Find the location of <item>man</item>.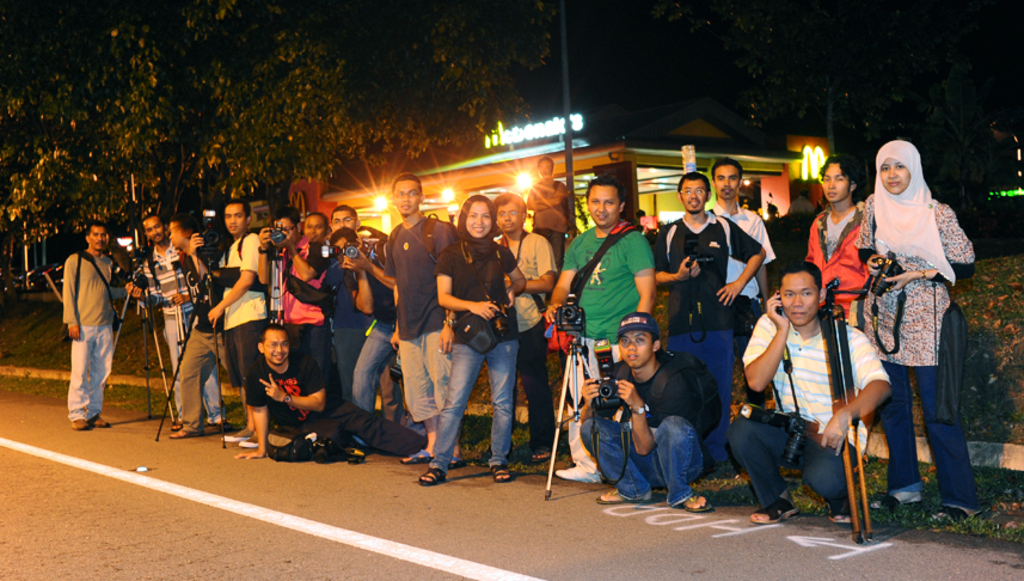
Location: [124, 209, 255, 434].
